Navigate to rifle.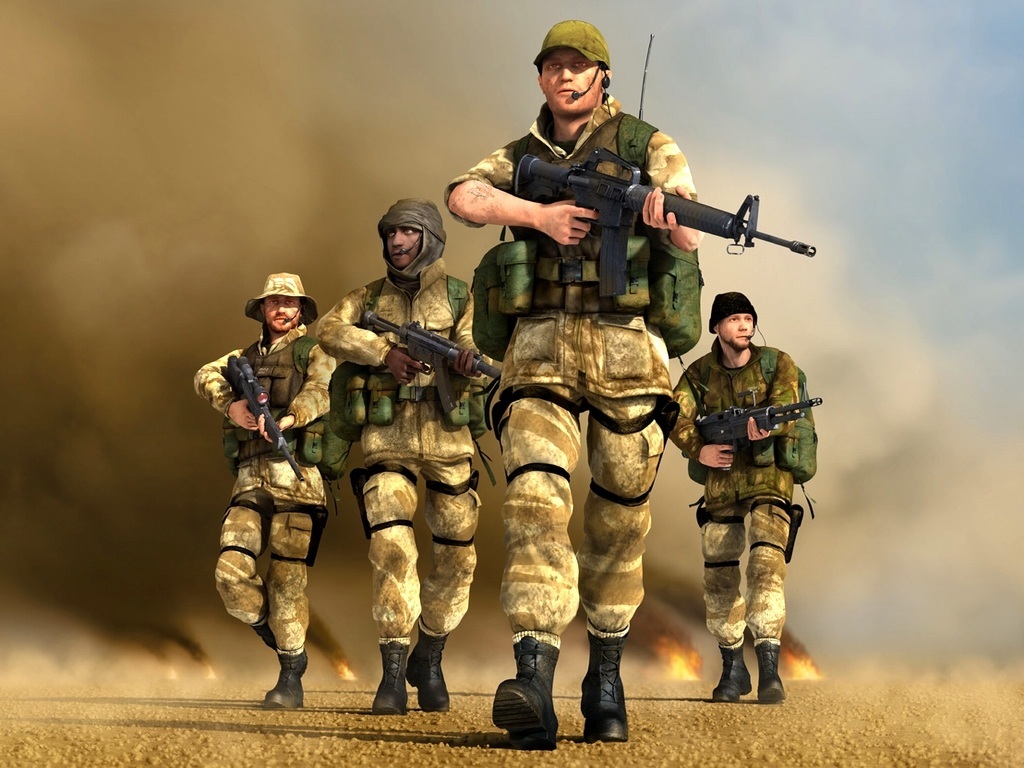
Navigation target: 690, 380, 825, 476.
